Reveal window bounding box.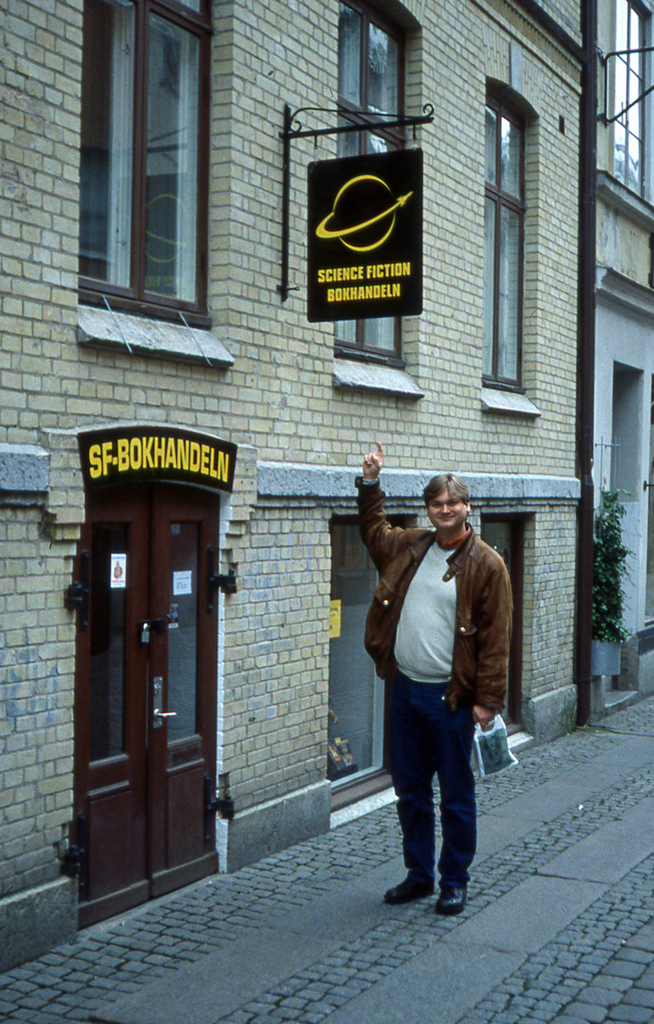
Revealed: <region>84, 4, 228, 318</region>.
